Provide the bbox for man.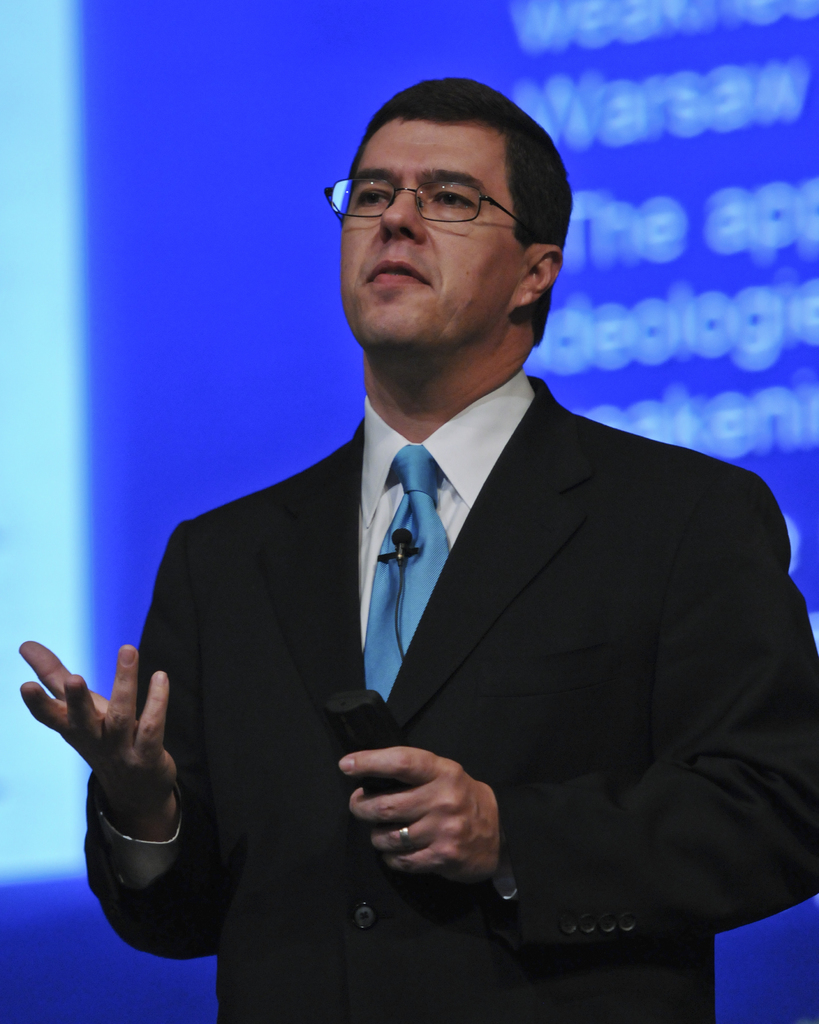
82, 99, 784, 1021.
